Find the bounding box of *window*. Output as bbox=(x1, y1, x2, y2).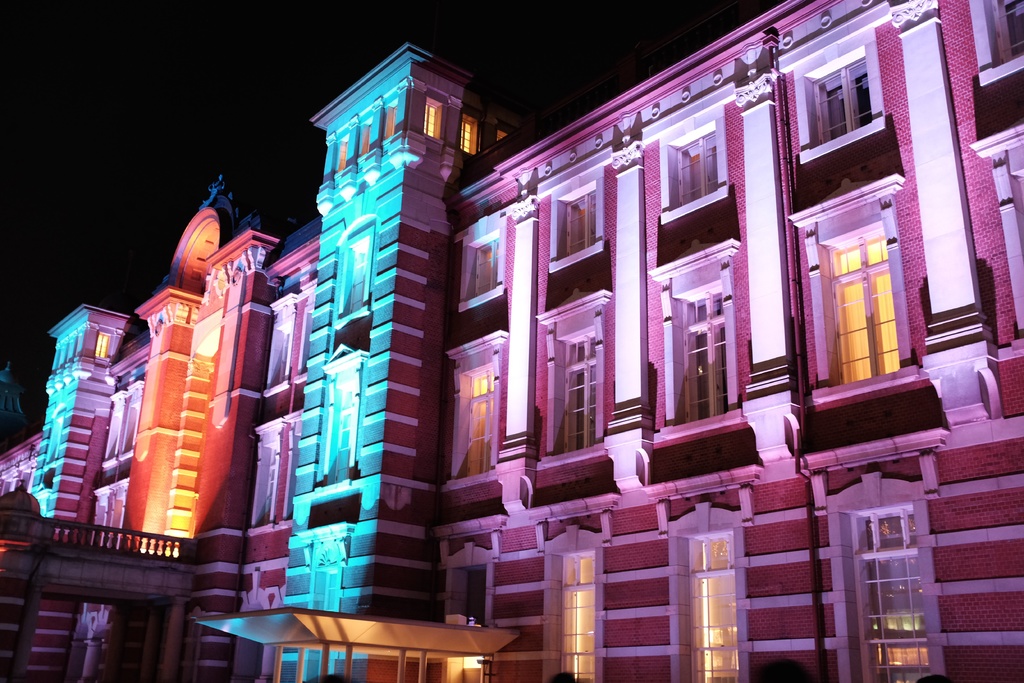
bbox=(524, 490, 624, 682).
